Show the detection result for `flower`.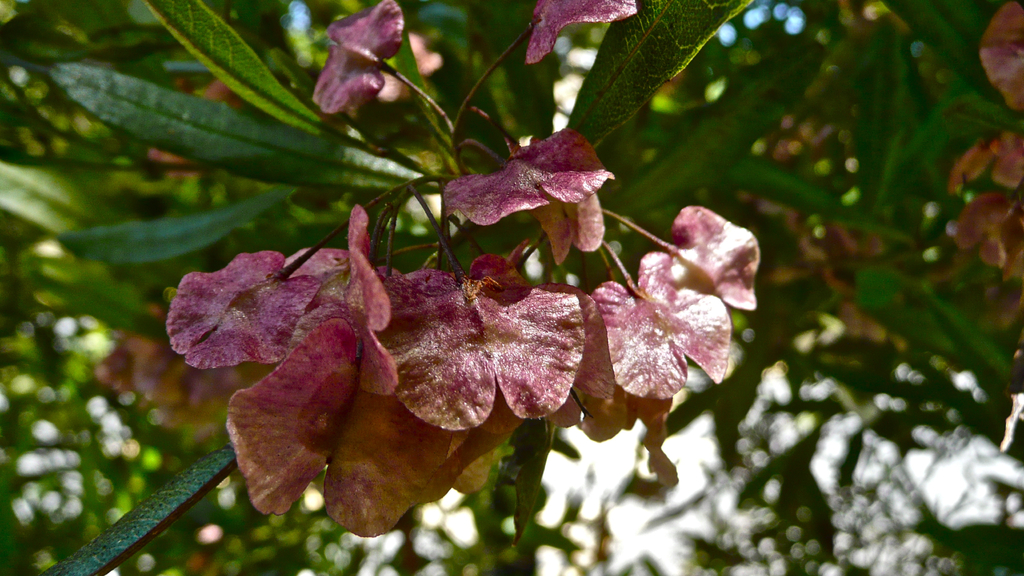
(x1=666, y1=206, x2=764, y2=312).
